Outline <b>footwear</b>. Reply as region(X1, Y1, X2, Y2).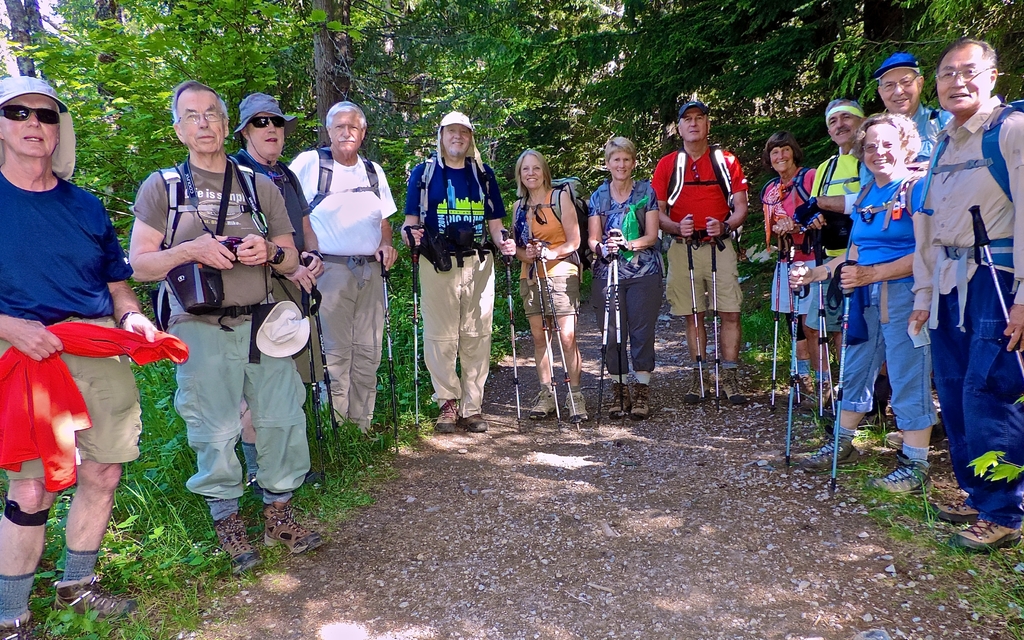
region(801, 378, 837, 409).
